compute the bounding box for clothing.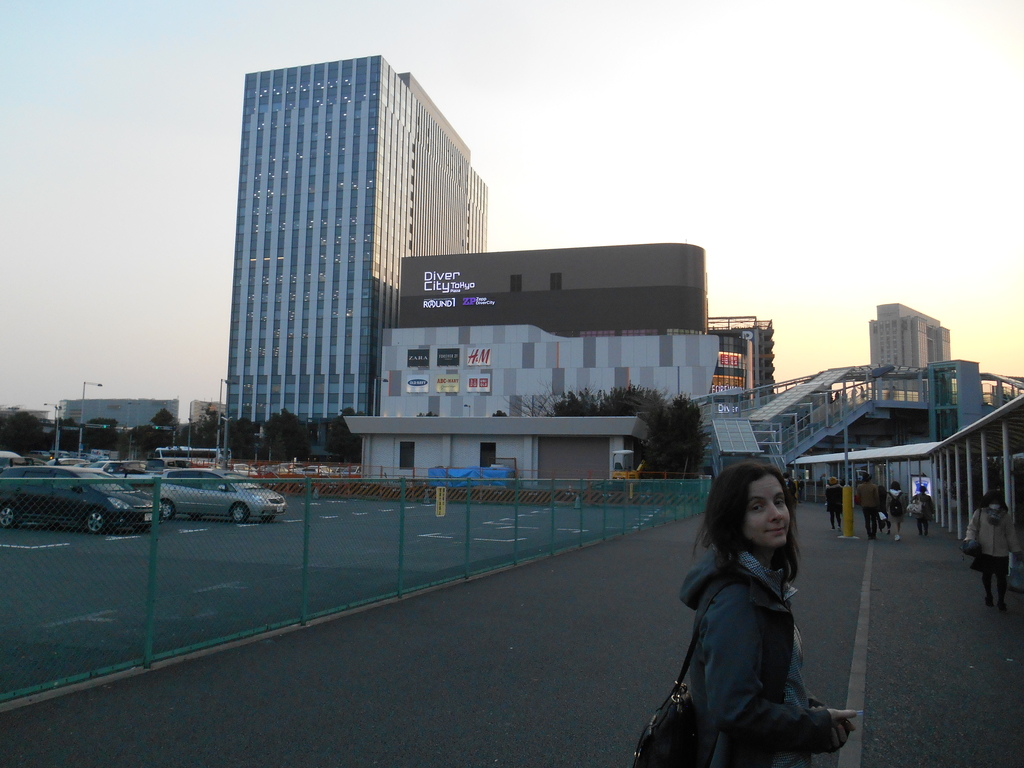
l=649, t=516, r=852, b=746.
